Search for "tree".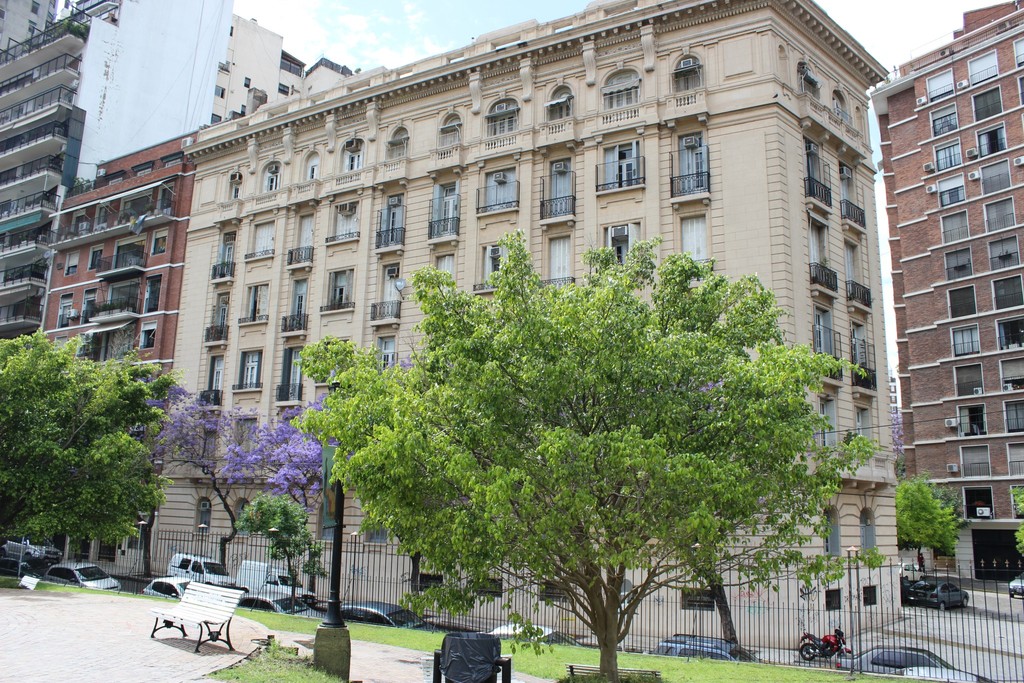
Found at l=211, t=383, r=328, b=617.
